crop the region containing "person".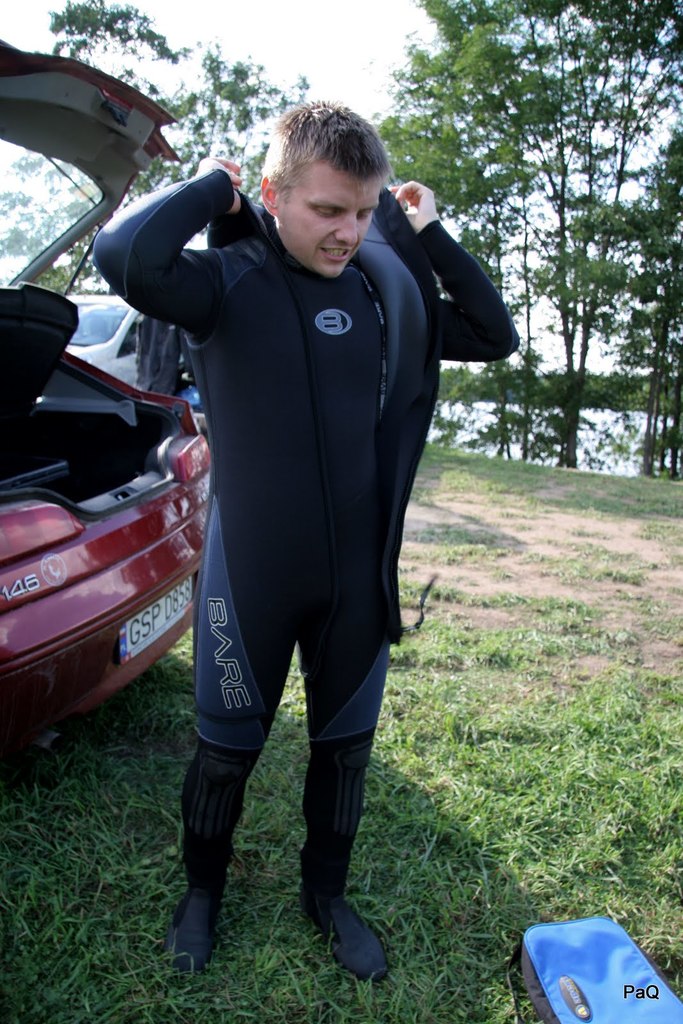
Crop region: <box>88,99,518,982</box>.
